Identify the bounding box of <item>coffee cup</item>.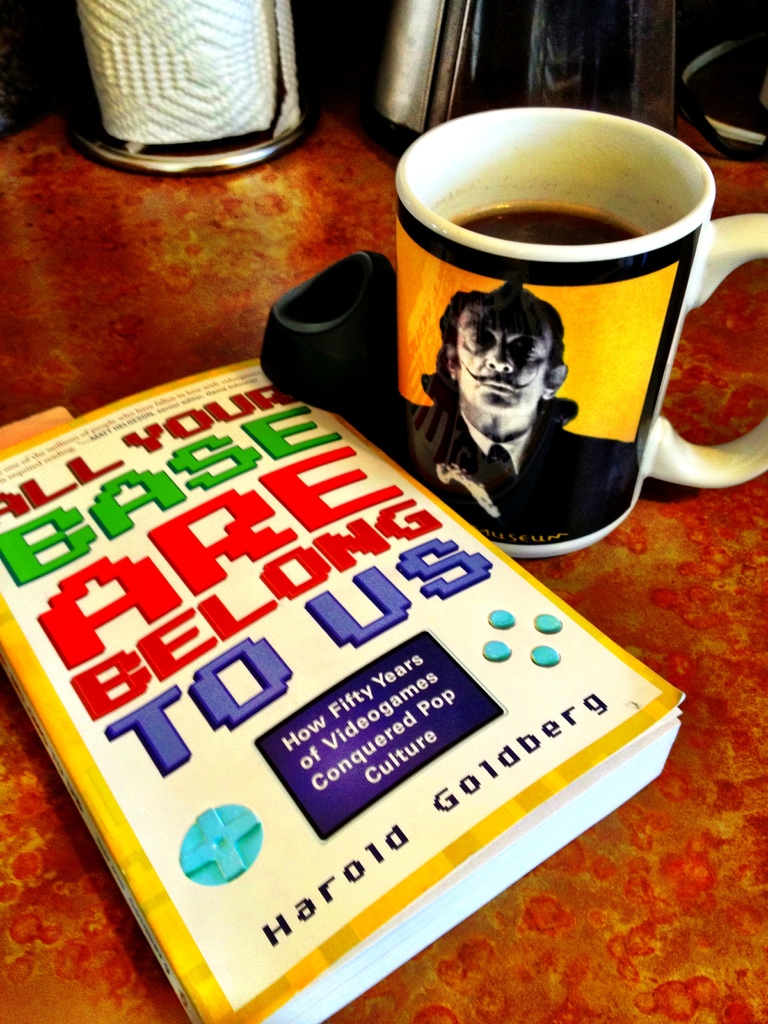
rect(391, 104, 767, 557).
